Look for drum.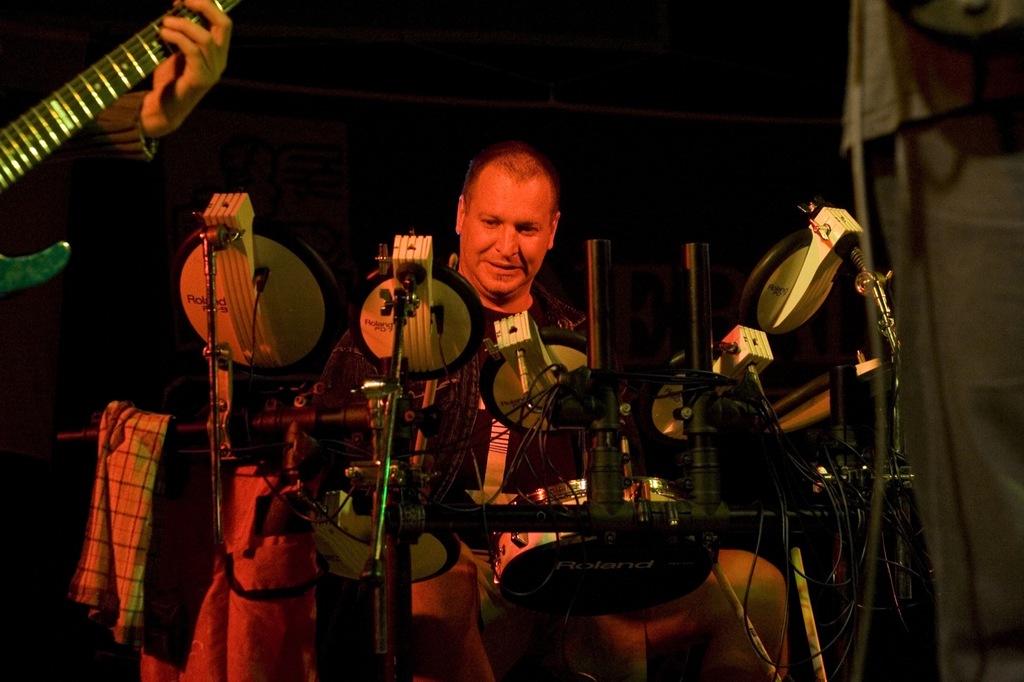
Found: BBox(351, 259, 486, 383).
